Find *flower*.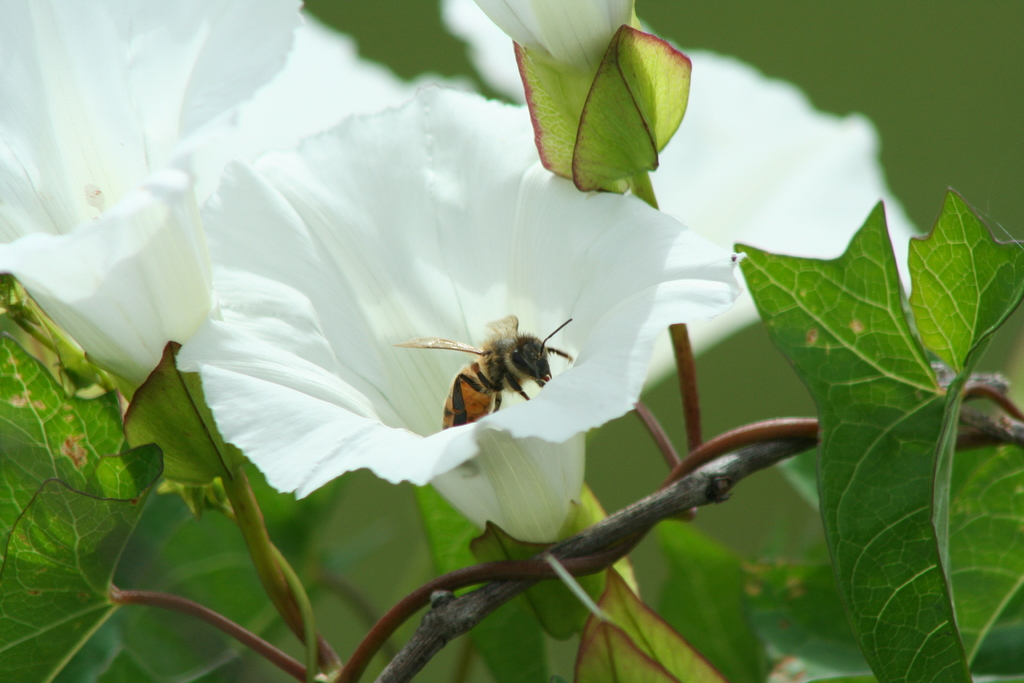
BBox(441, 0, 559, 122).
